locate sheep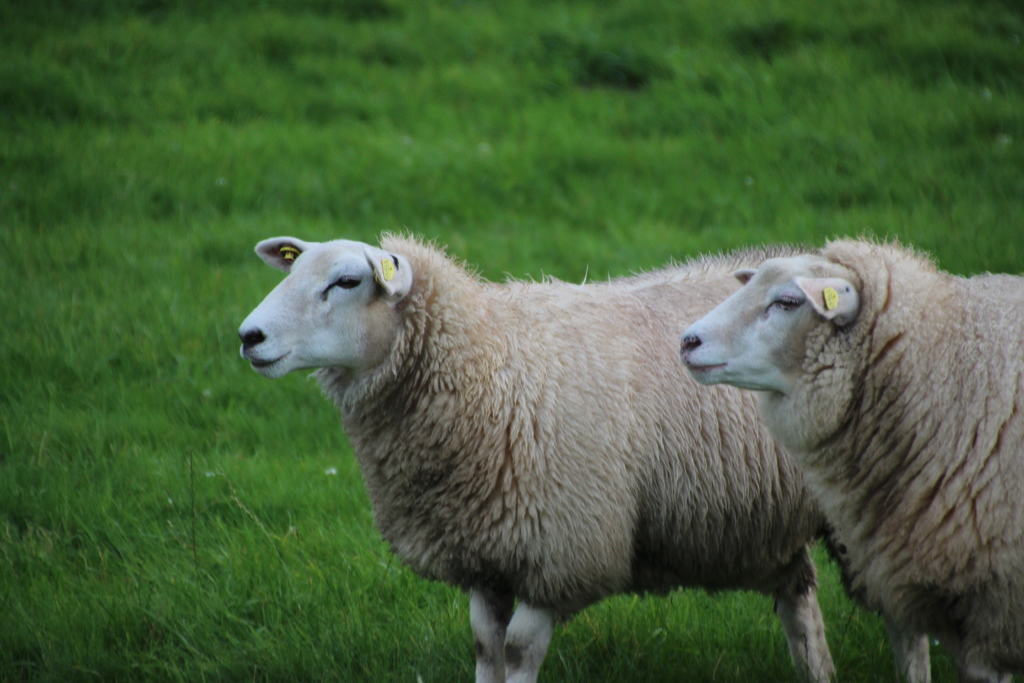
[x1=678, y1=228, x2=1021, y2=682]
